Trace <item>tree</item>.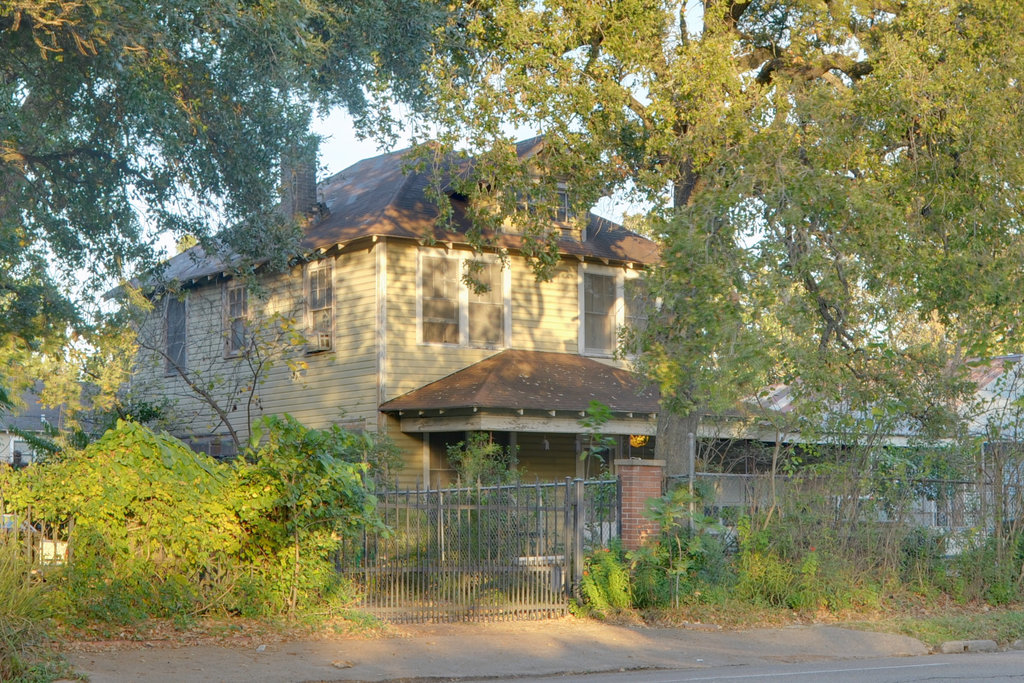
Traced to select_region(396, 0, 1023, 583).
